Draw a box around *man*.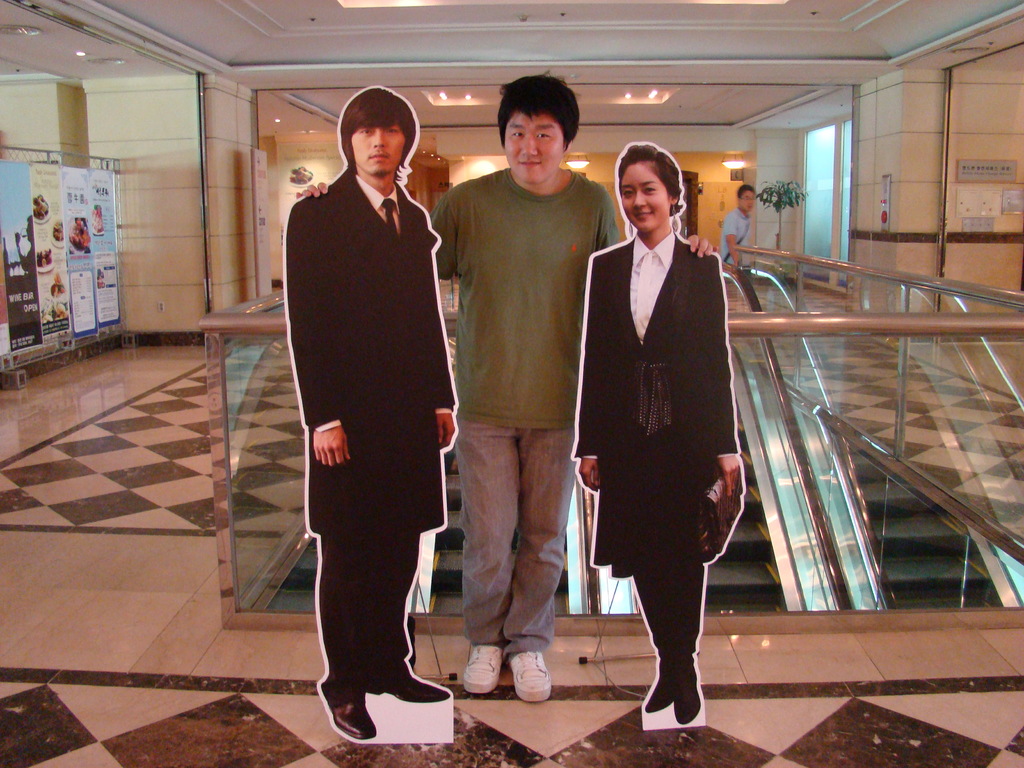
BBox(288, 70, 717, 703).
